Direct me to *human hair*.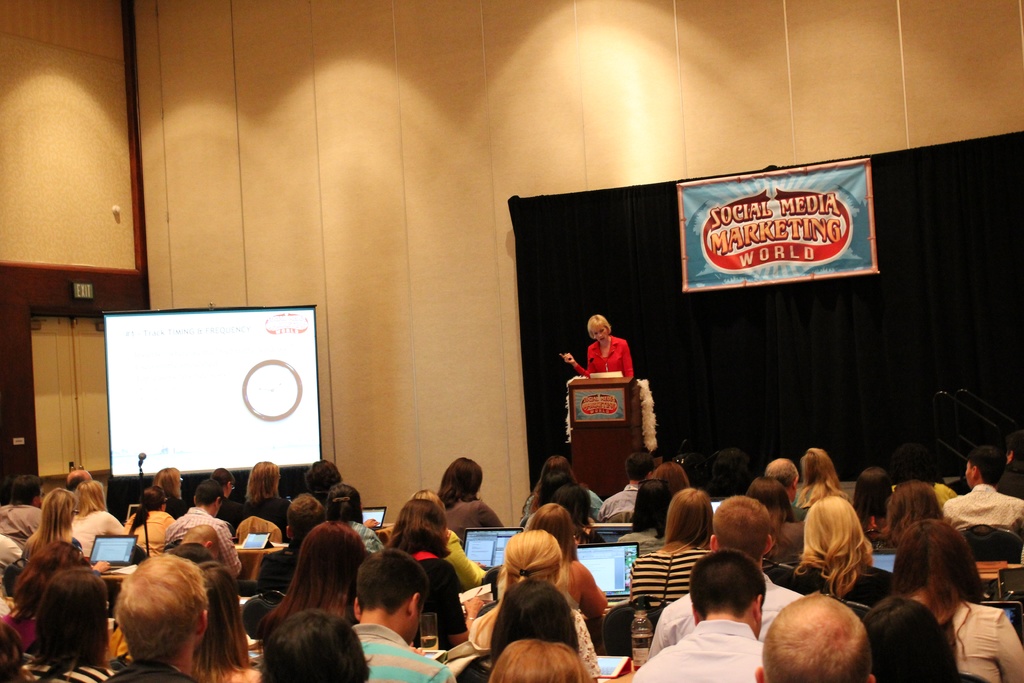
Direction: left=765, top=457, right=799, bottom=491.
